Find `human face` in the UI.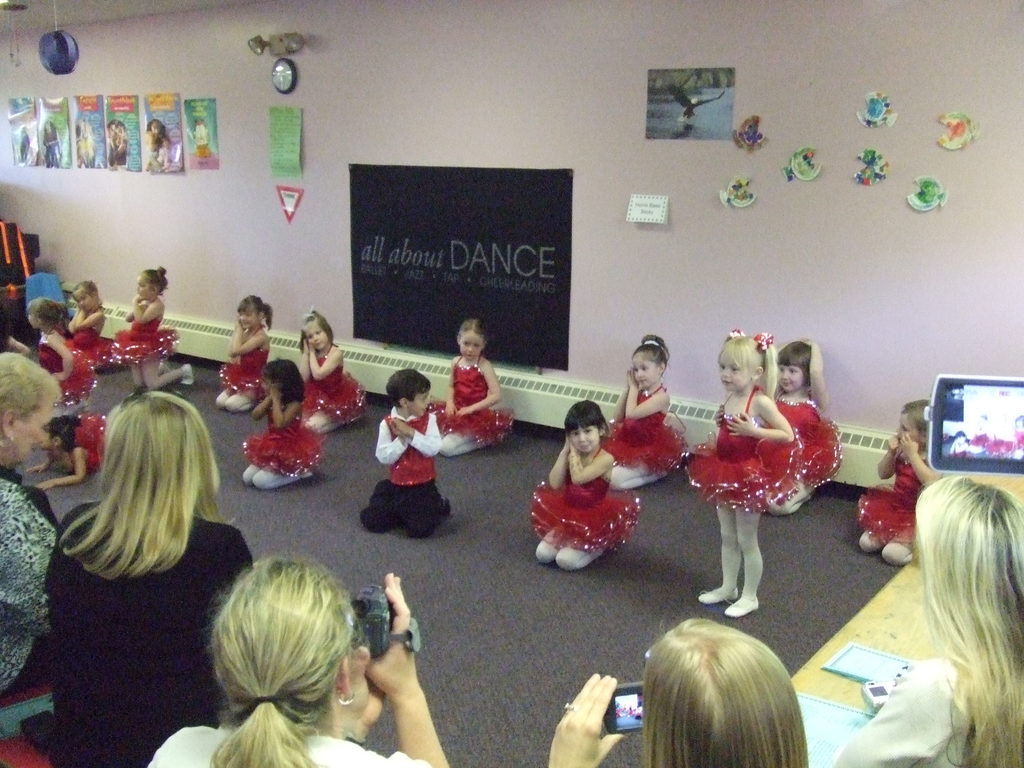
UI element at select_region(29, 311, 42, 331).
